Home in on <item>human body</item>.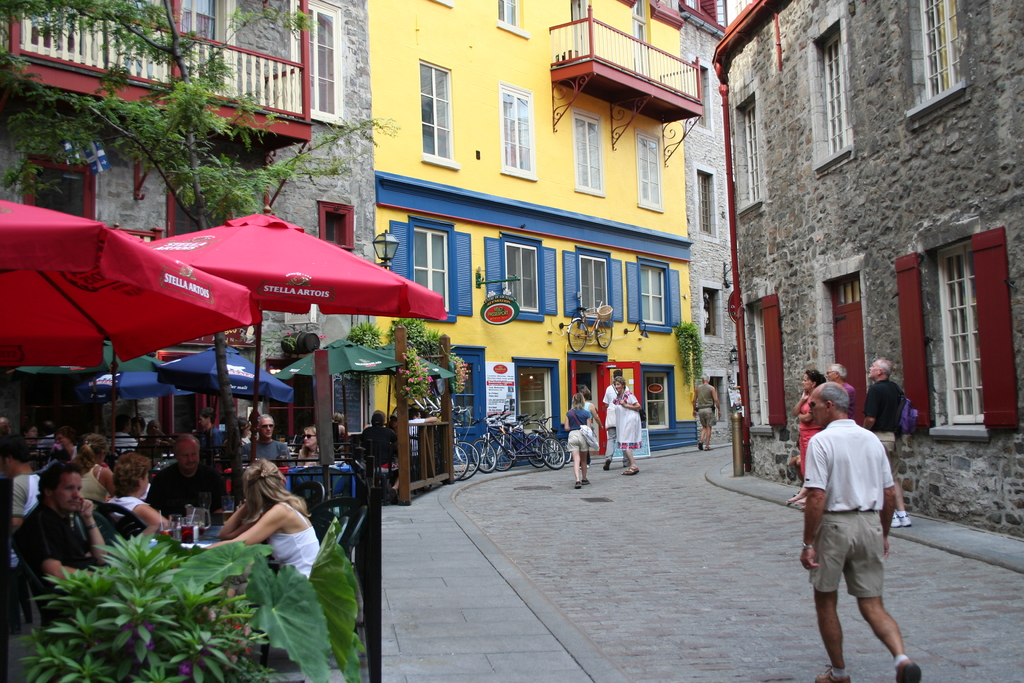
Homed in at bbox(687, 383, 722, 448).
